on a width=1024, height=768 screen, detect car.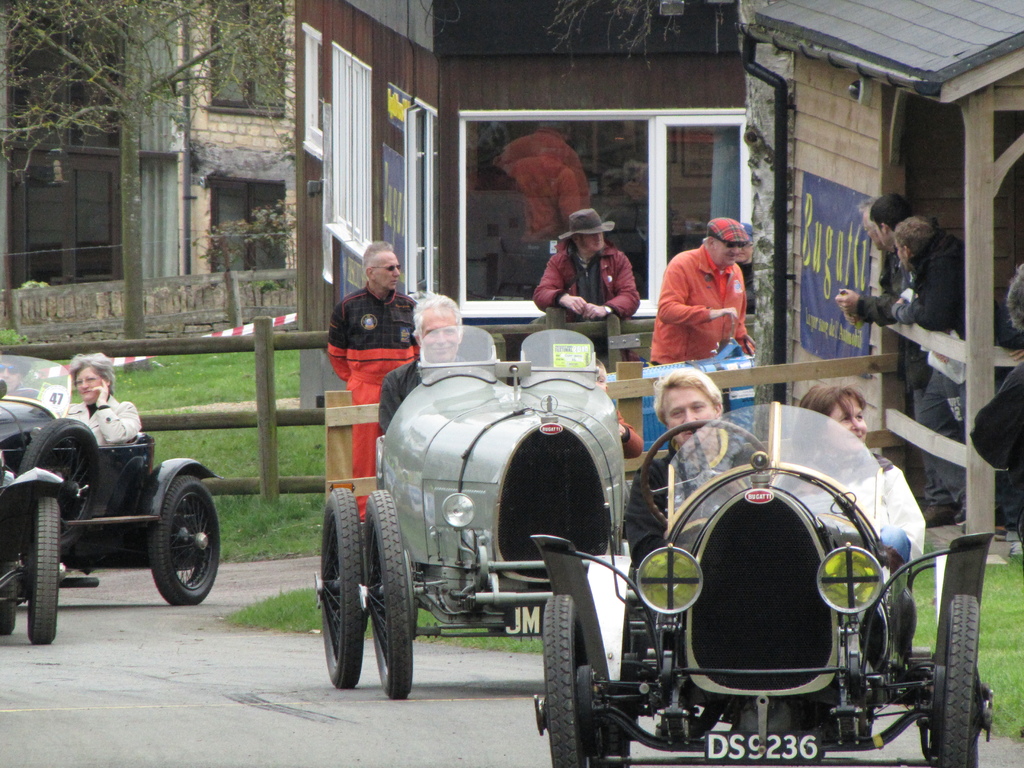
<region>5, 333, 236, 632</region>.
